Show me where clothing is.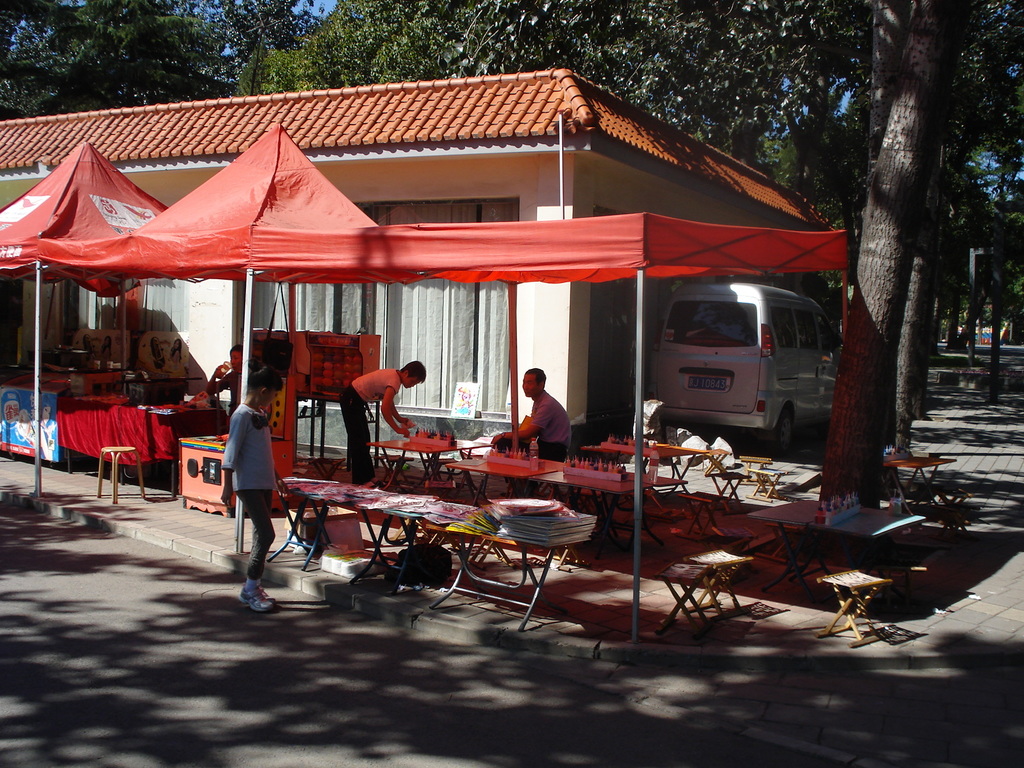
clothing is at (left=492, top=391, right=577, bottom=492).
